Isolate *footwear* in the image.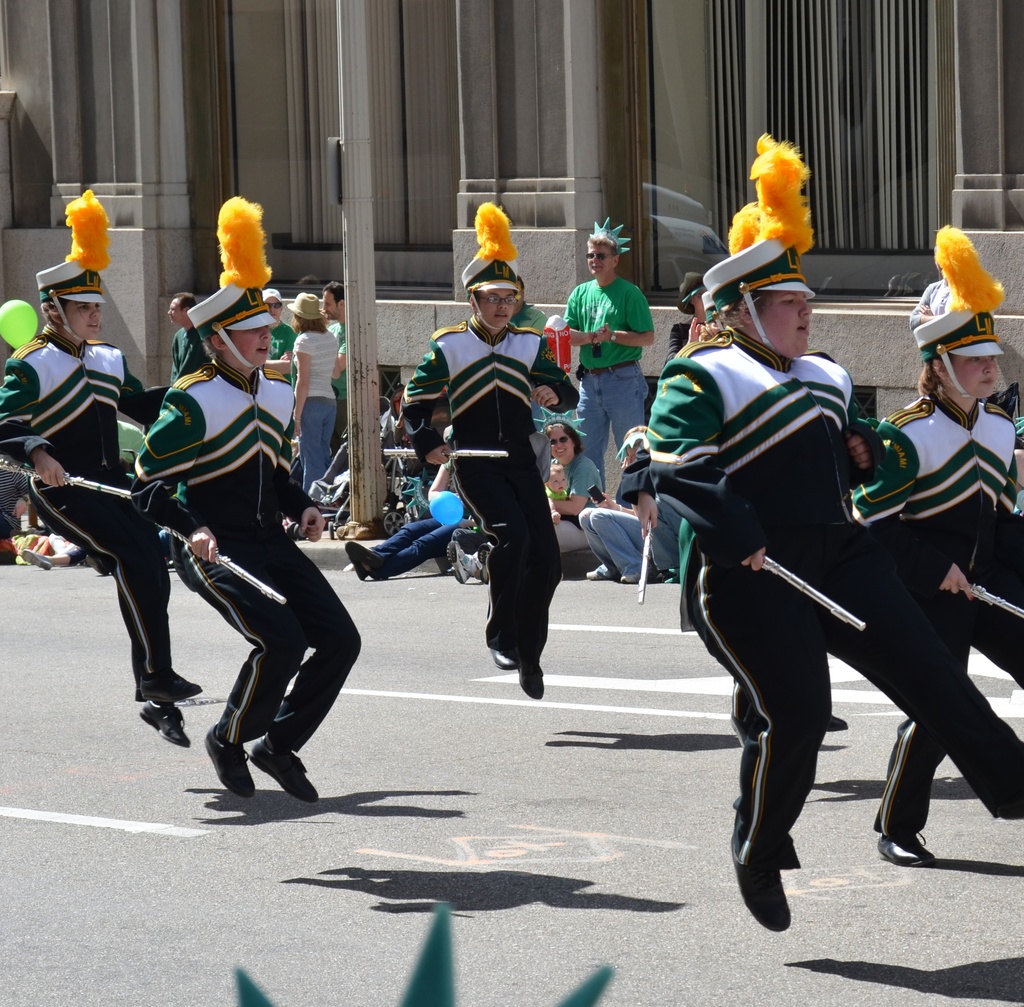
Isolated region: (left=344, top=543, right=361, bottom=579).
